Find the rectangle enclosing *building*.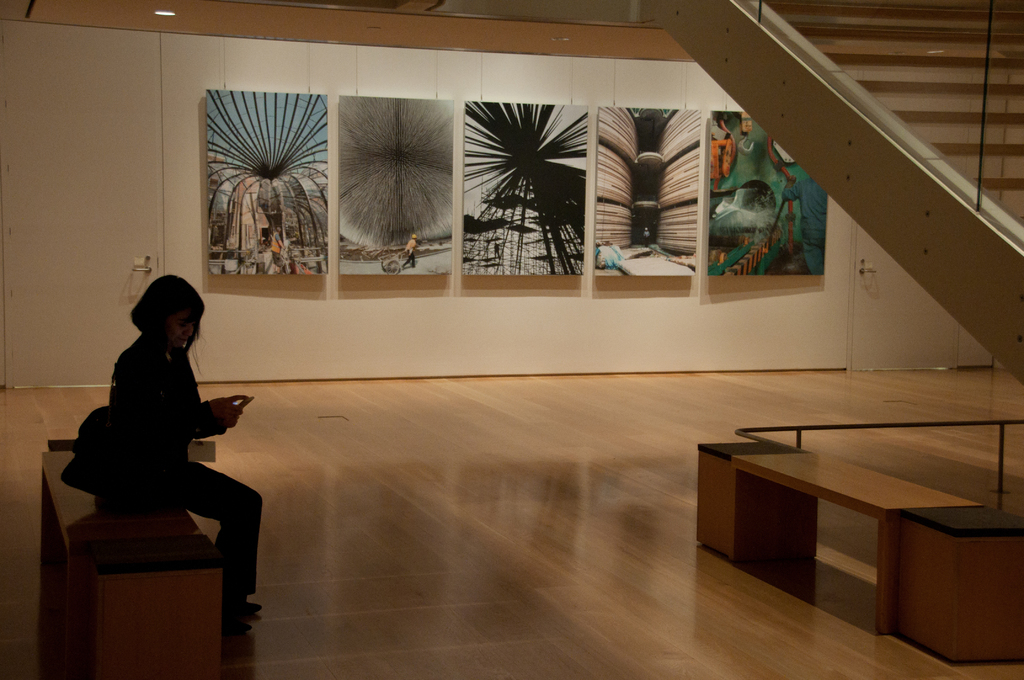
bbox=(0, 0, 1020, 679).
